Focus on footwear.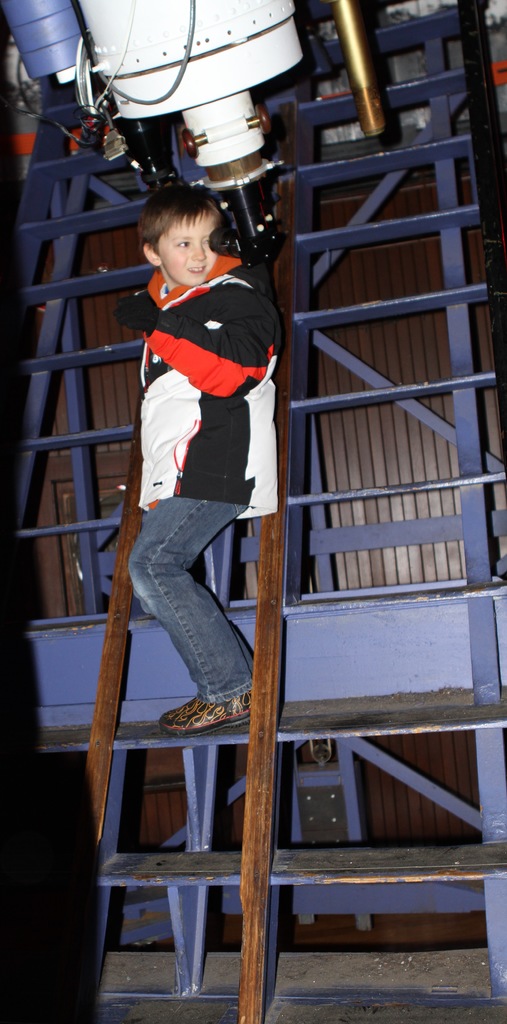
Focused at left=150, top=692, right=240, bottom=746.
